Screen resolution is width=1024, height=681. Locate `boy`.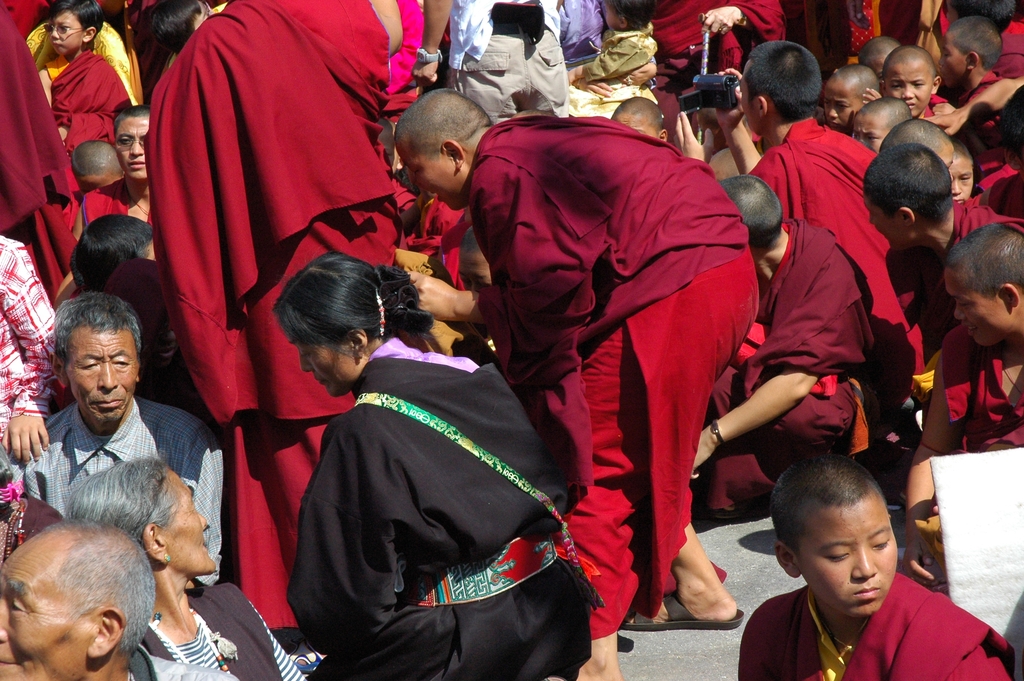
566,0,657,85.
